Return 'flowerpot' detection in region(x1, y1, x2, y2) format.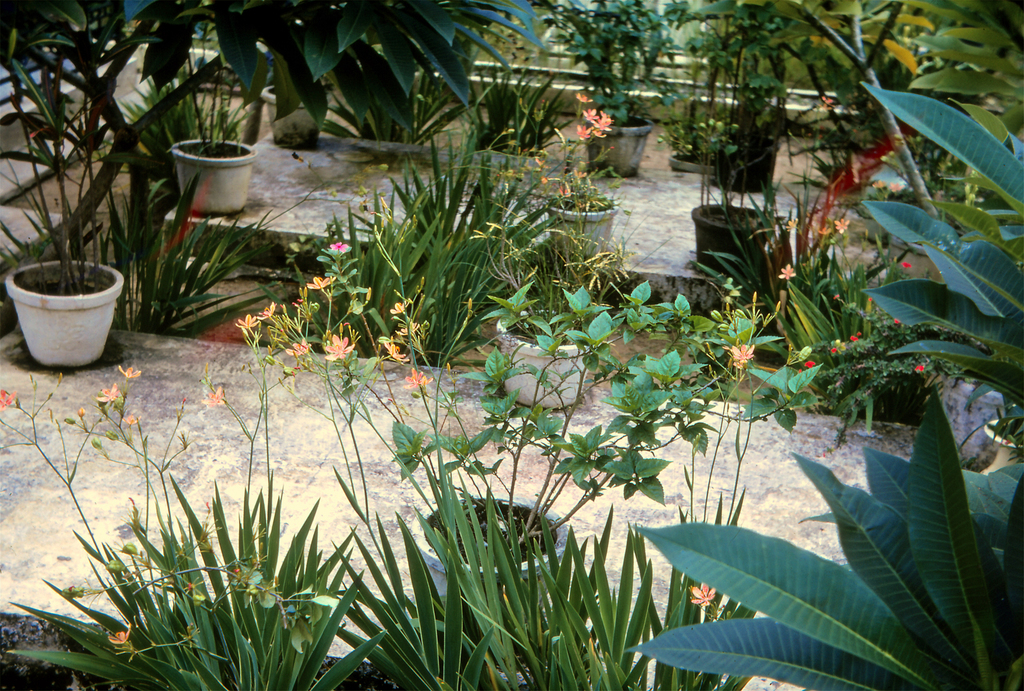
region(888, 228, 950, 282).
